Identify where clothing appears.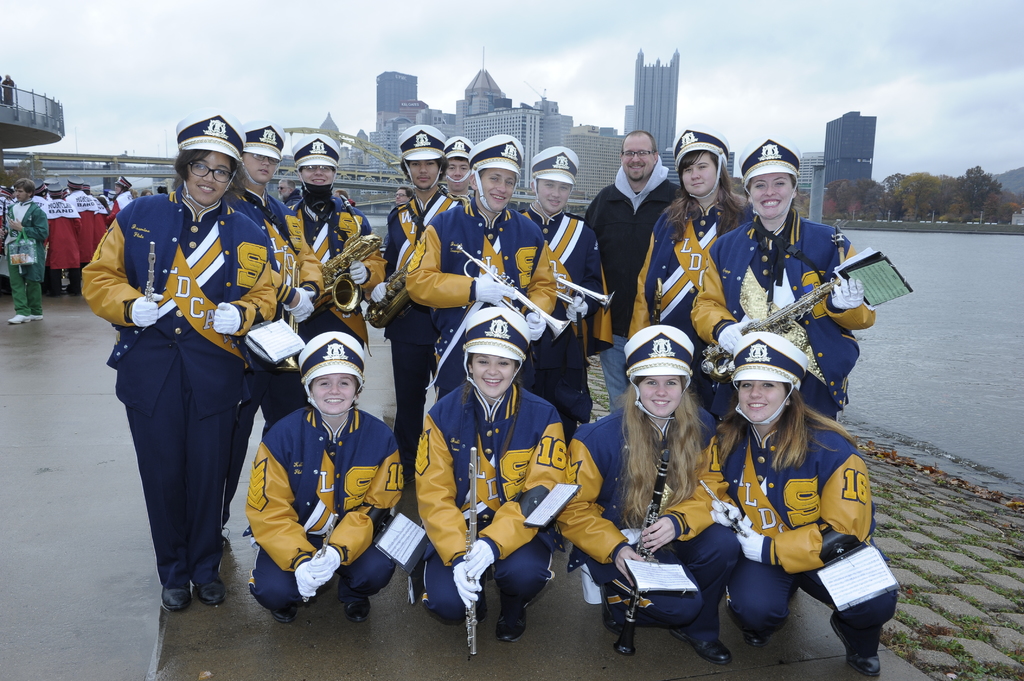
Appears at {"left": 238, "top": 417, "right": 402, "bottom": 618}.
